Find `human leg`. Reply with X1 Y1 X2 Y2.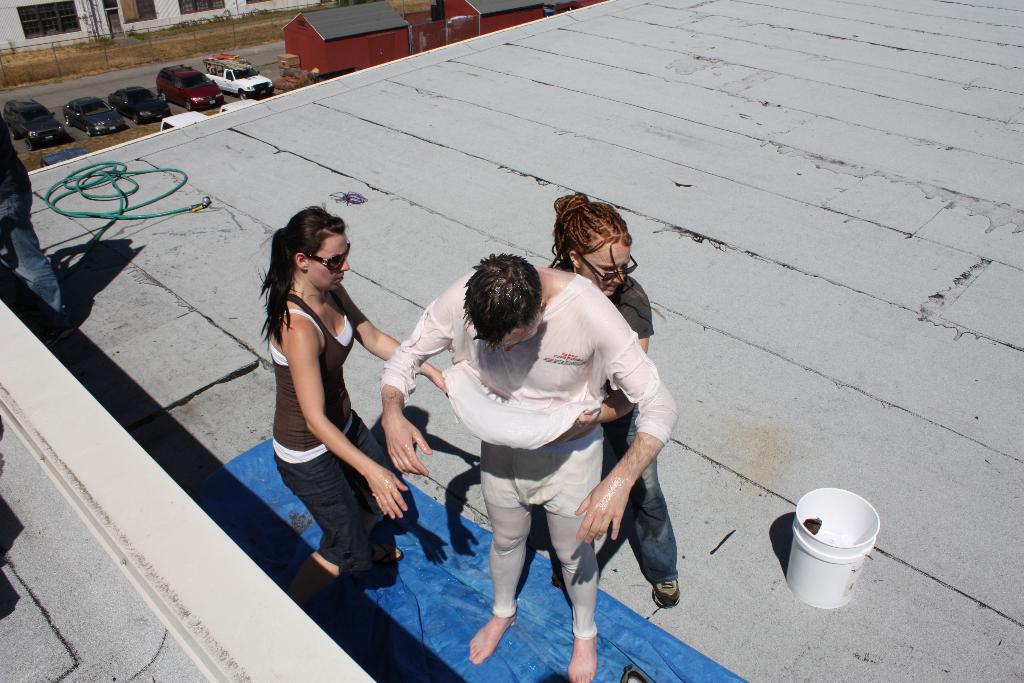
462 447 529 661.
